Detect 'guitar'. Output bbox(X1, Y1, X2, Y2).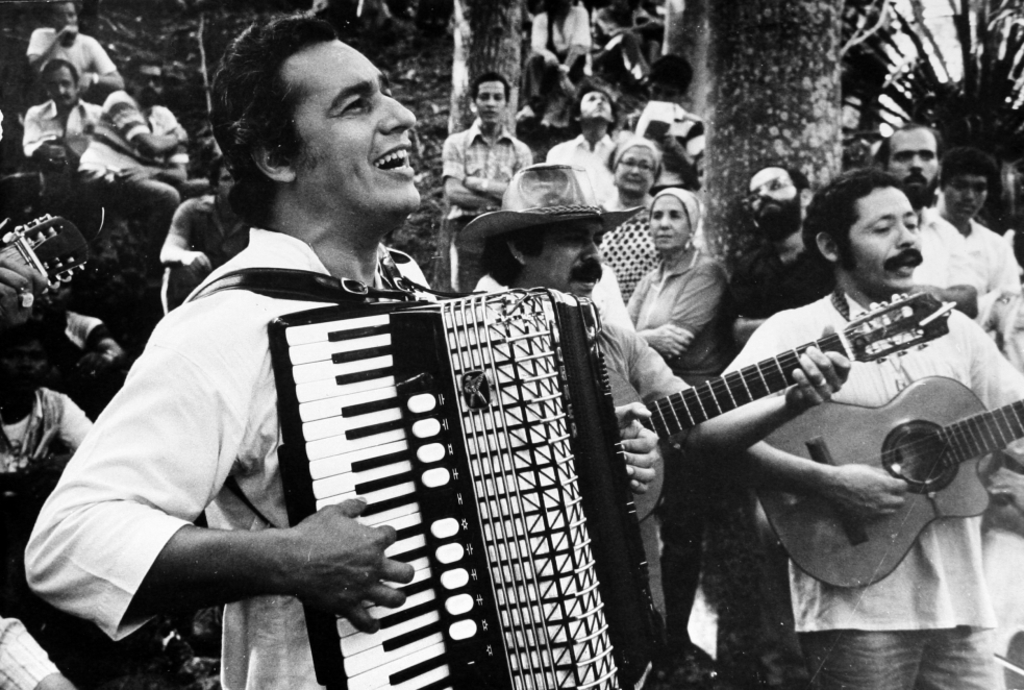
bbox(605, 289, 956, 520).
